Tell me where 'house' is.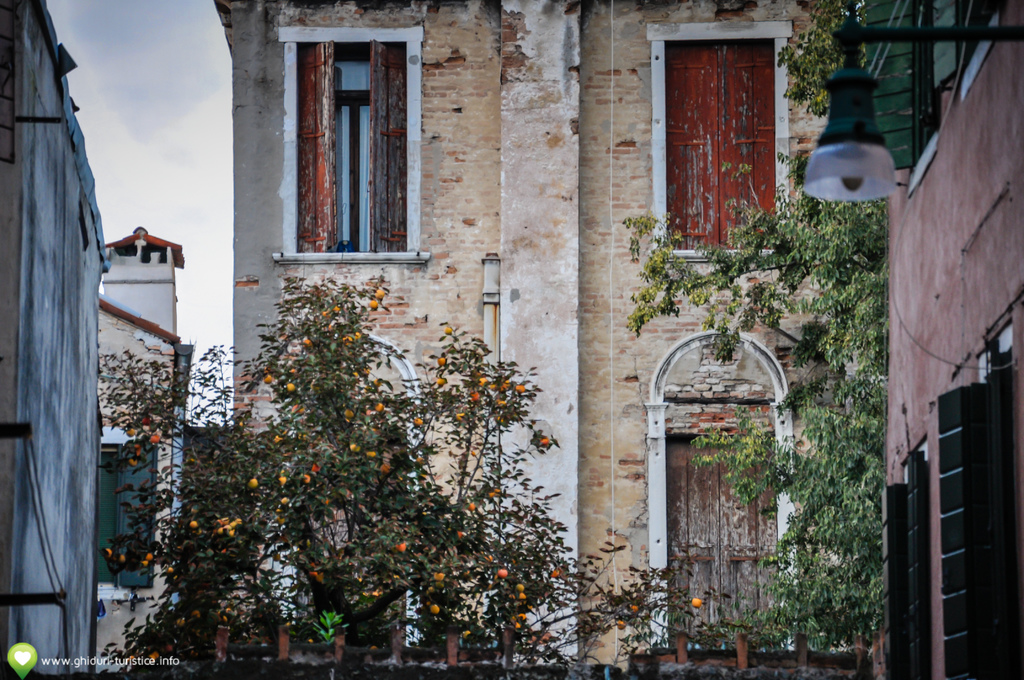
'house' is at [left=212, top=0, right=884, bottom=679].
